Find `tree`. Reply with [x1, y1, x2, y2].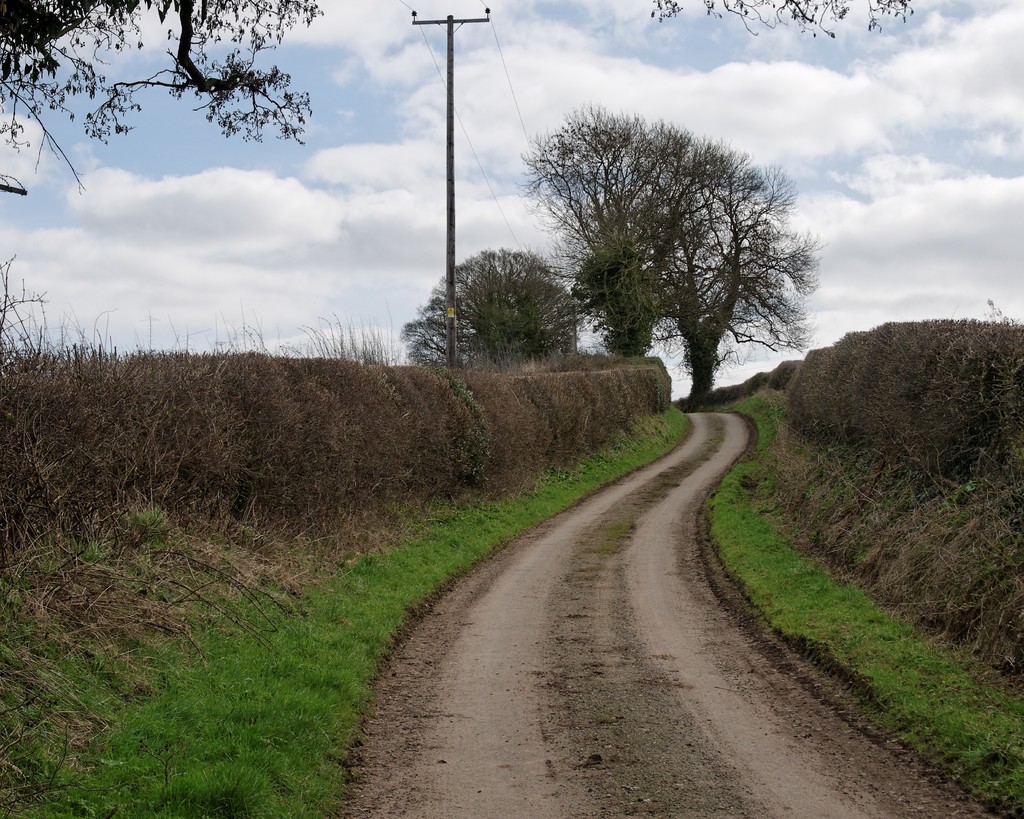
[561, 162, 829, 414].
